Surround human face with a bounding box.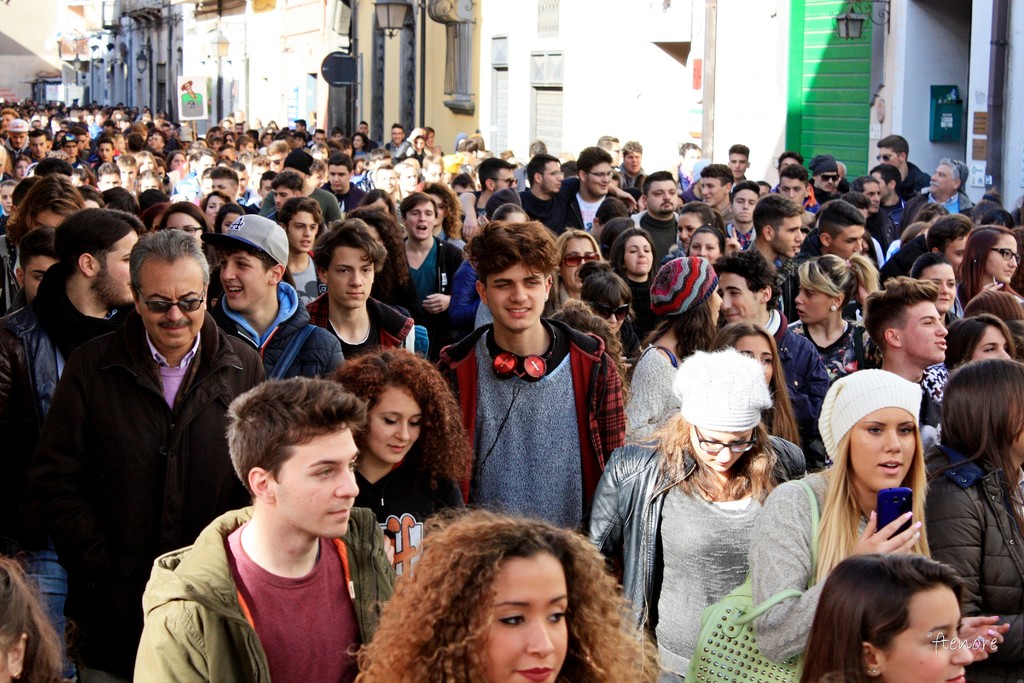
[484,265,550,329].
